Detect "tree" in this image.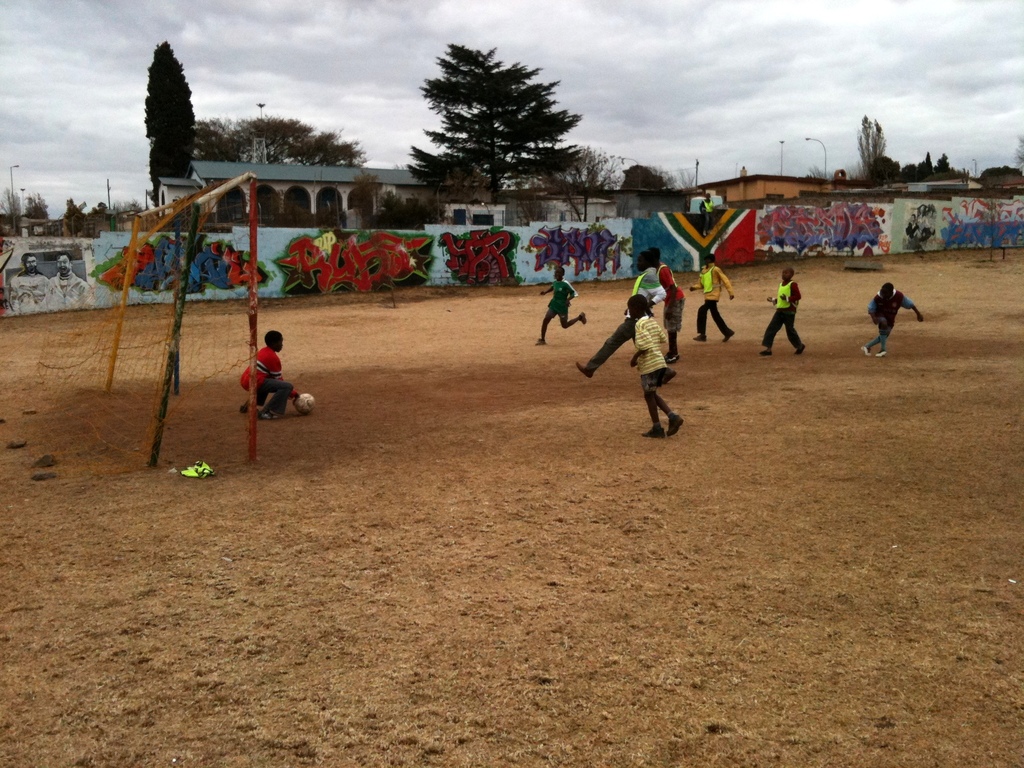
Detection: 899,147,972,177.
